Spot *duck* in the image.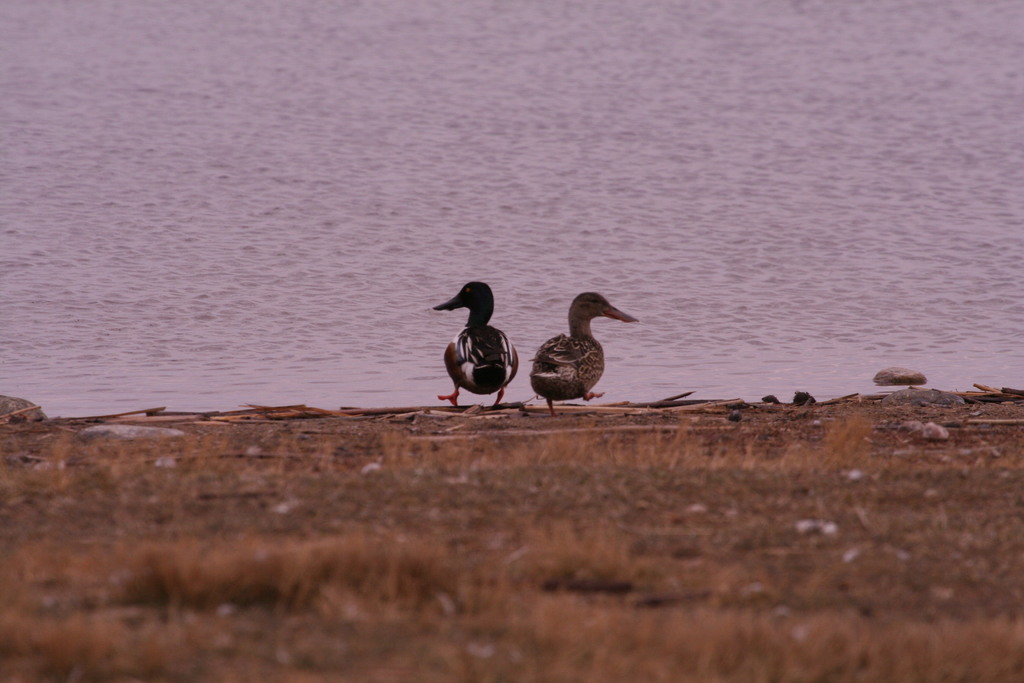
*duck* found at region(523, 283, 639, 402).
